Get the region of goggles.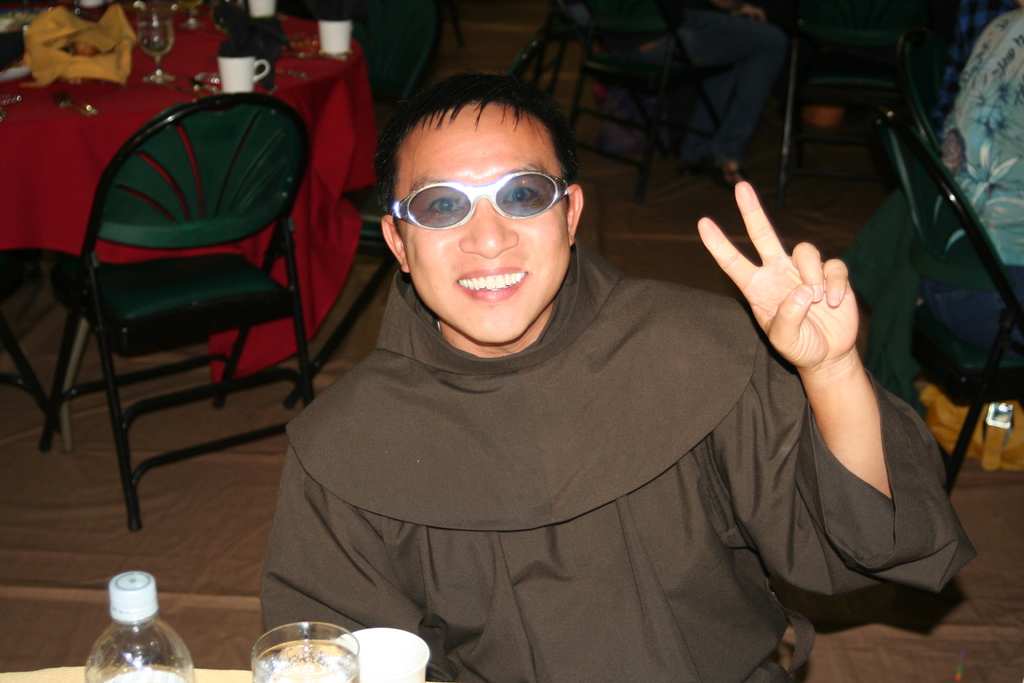
x1=390 y1=154 x2=583 y2=232.
